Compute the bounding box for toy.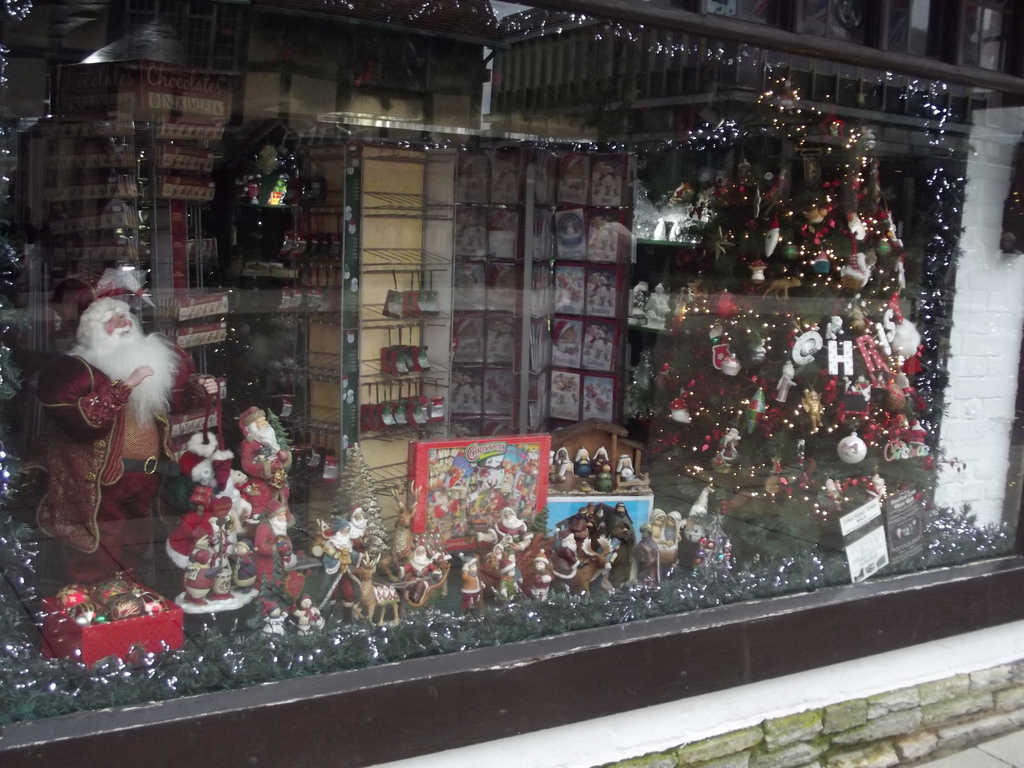
rect(174, 506, 235, 616).
